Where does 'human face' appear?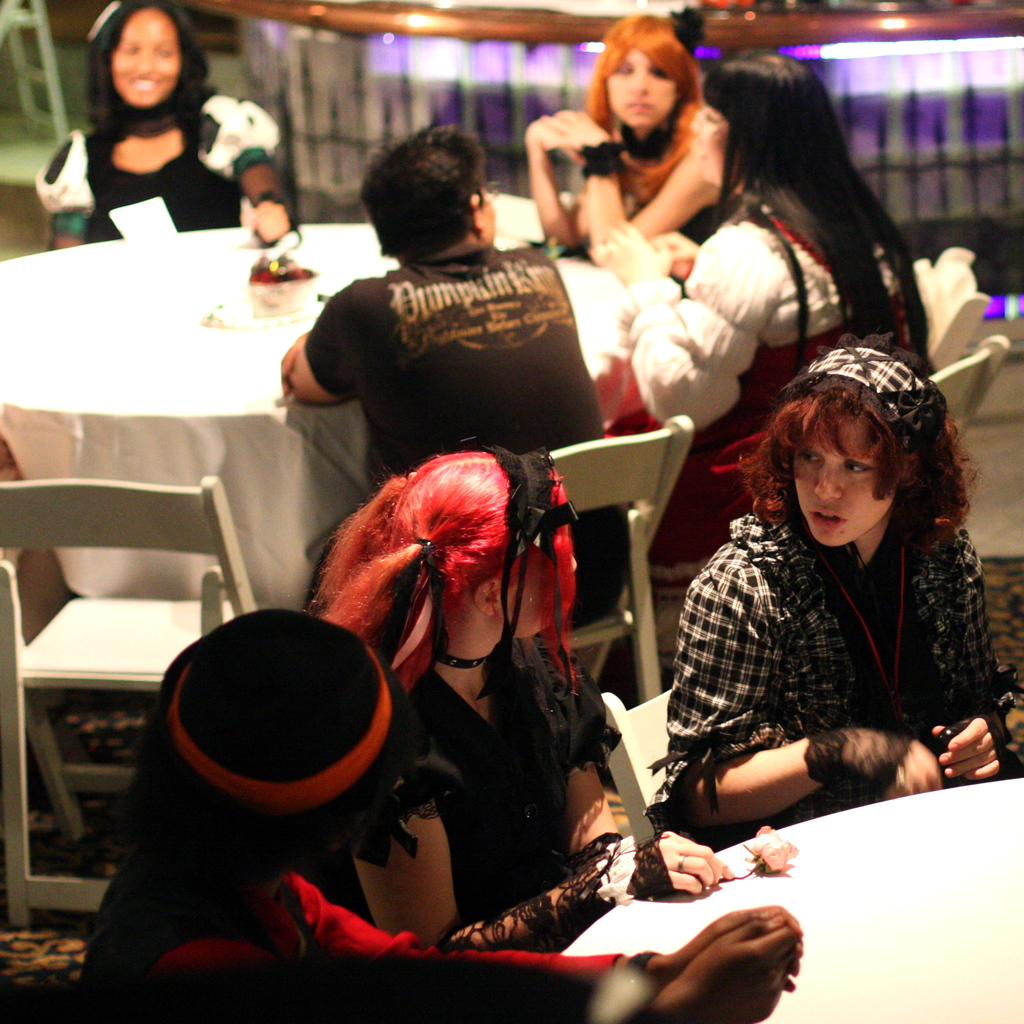
Appears at <box>497,545,578,626</box>.
